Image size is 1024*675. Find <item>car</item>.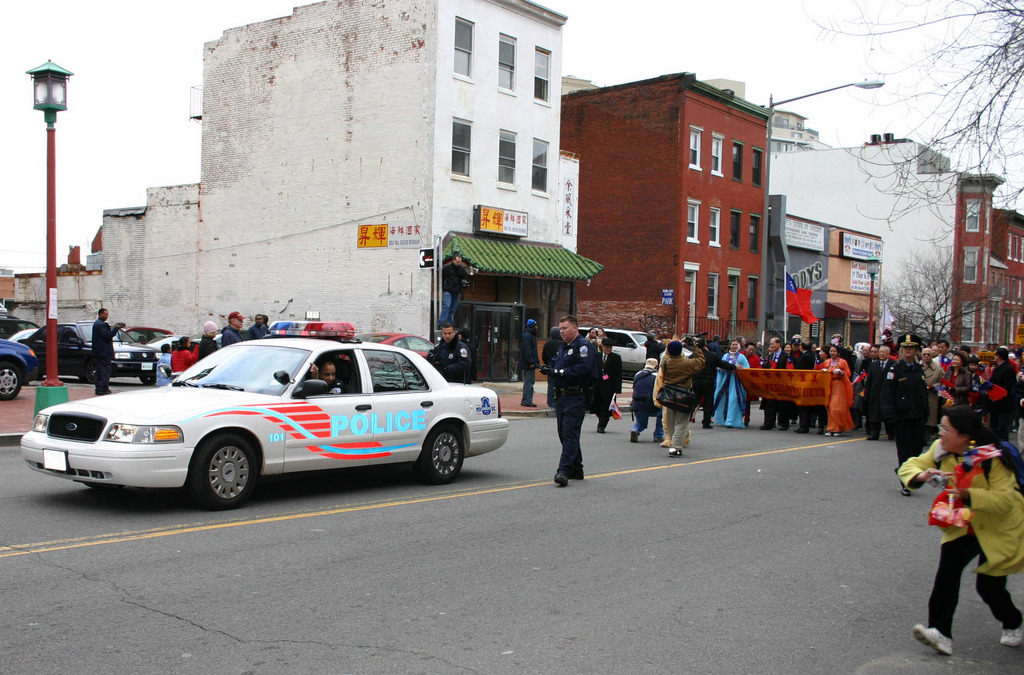
pyautogui.locateOnScreen(351, 328, 430, 363).
